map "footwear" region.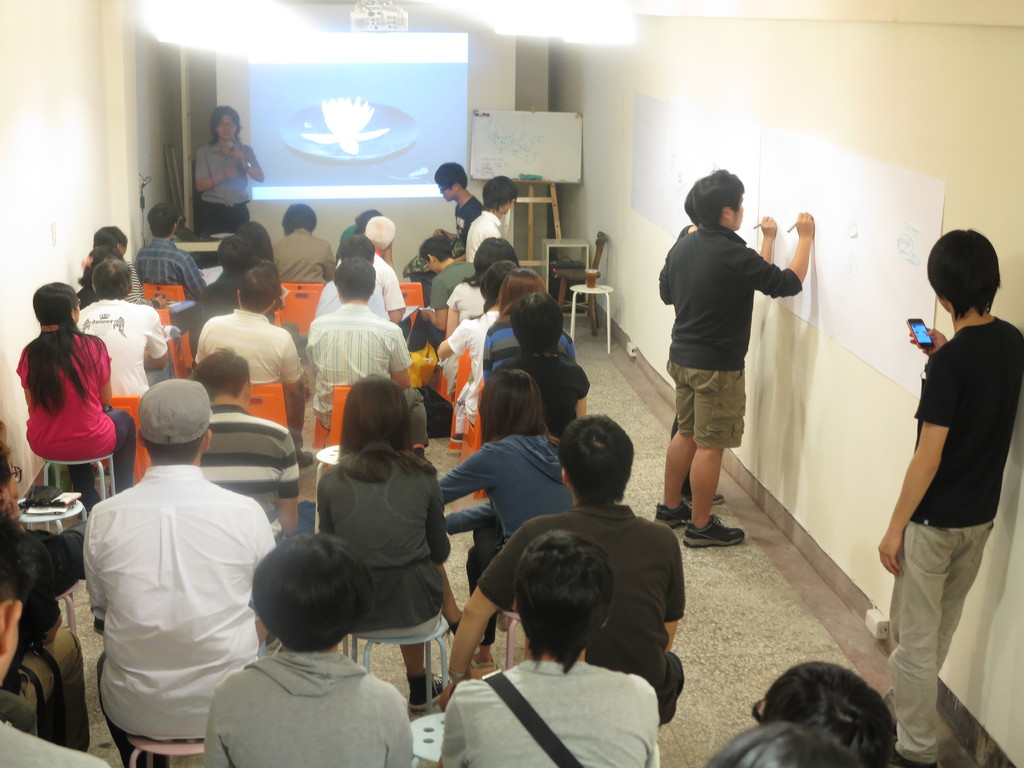
Mapped to bbox=(687, 512, 750, 556).
